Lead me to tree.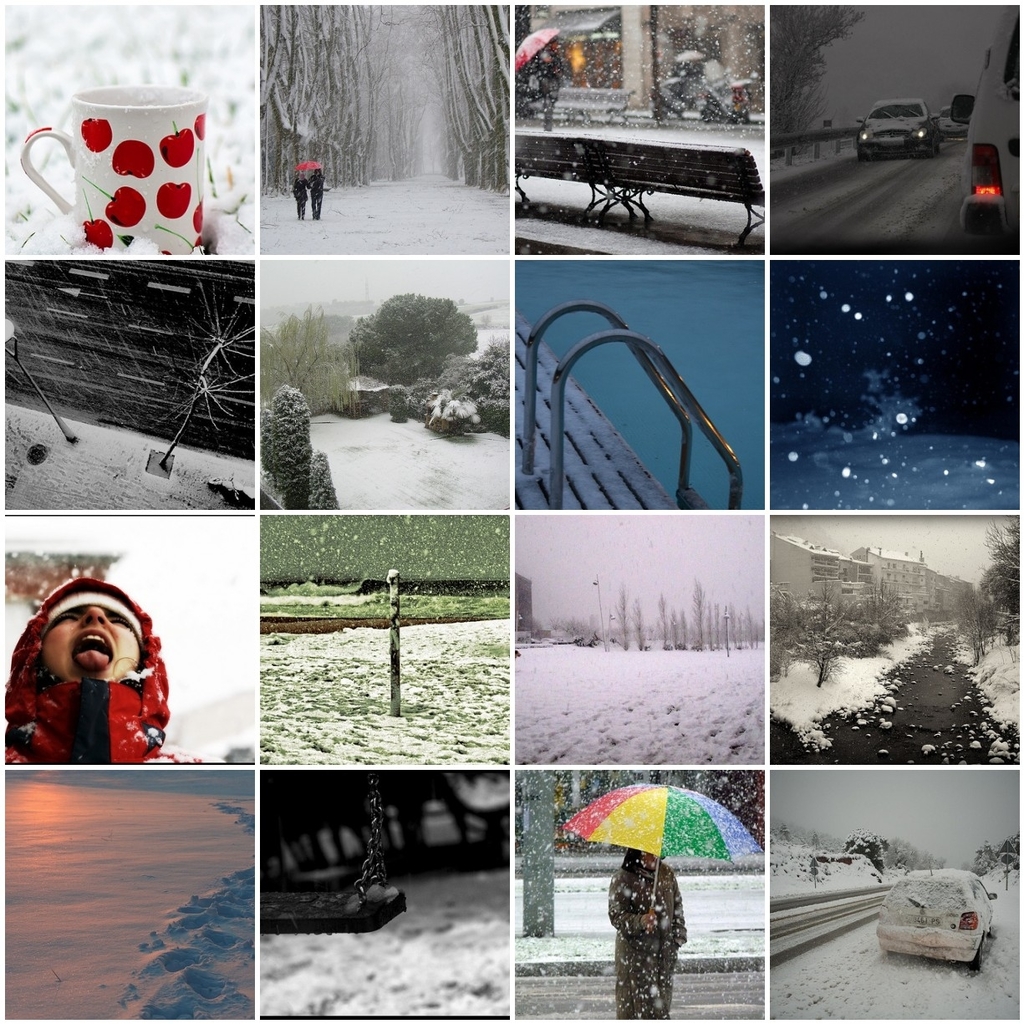
Lead to [x1=839, y1=828, x2=887, y2=871].
